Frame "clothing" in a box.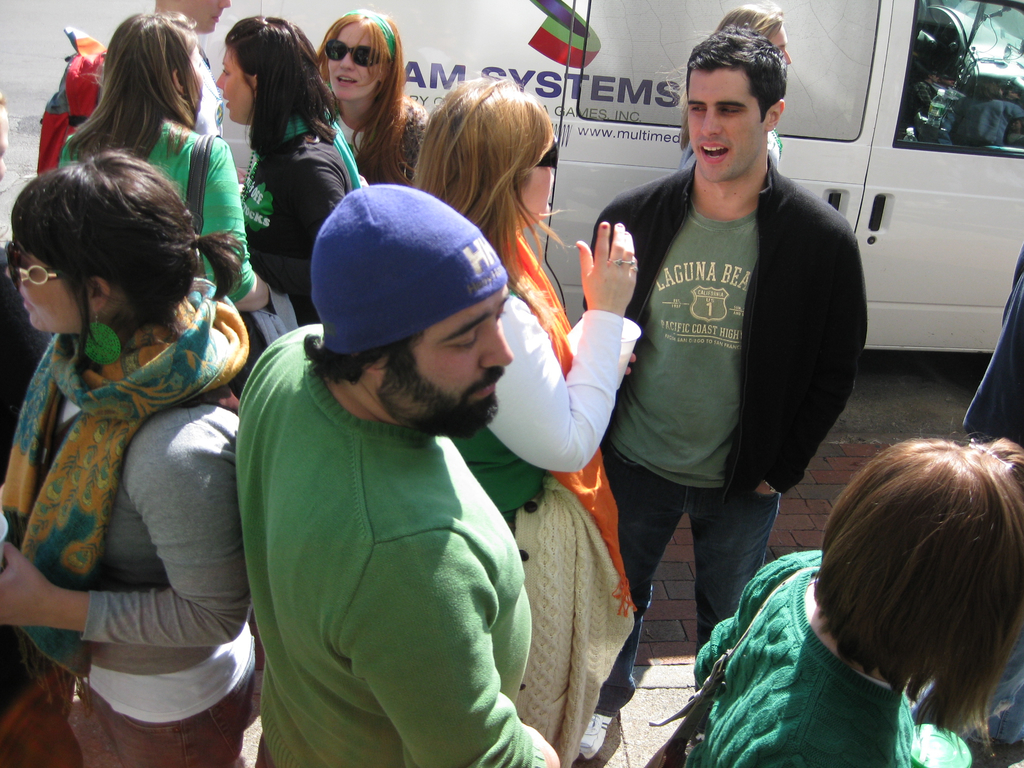
(225, 290, 560, 763).
